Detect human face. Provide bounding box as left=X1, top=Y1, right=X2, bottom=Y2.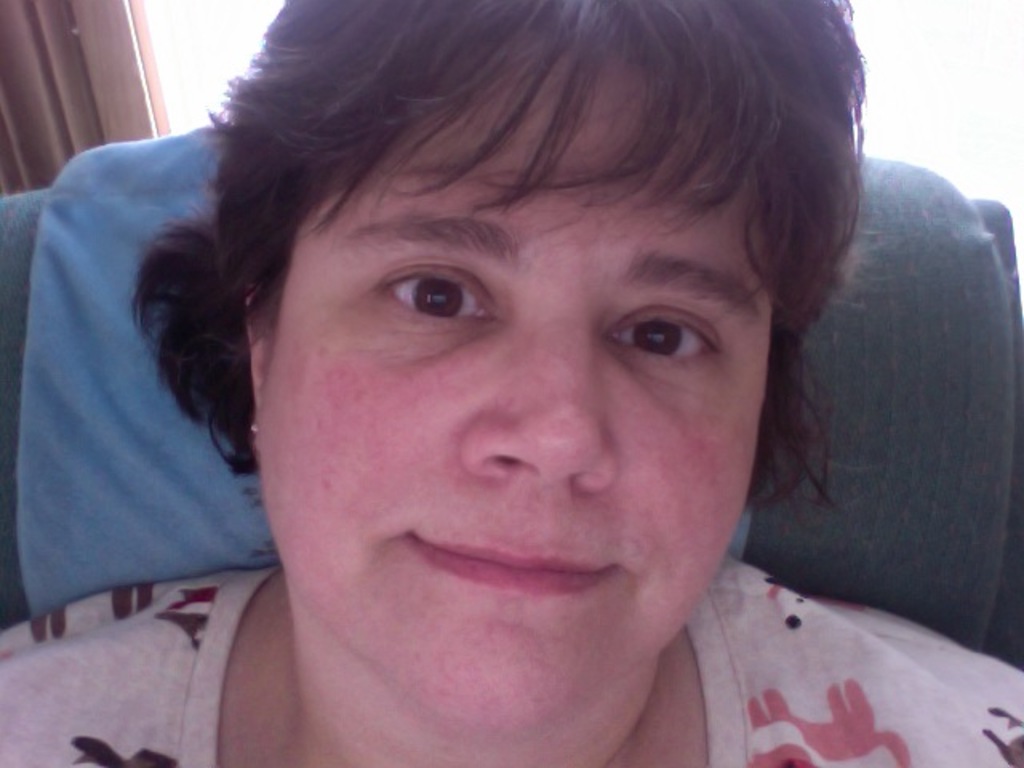
left=238, top=34, right=778, bottom=749.
